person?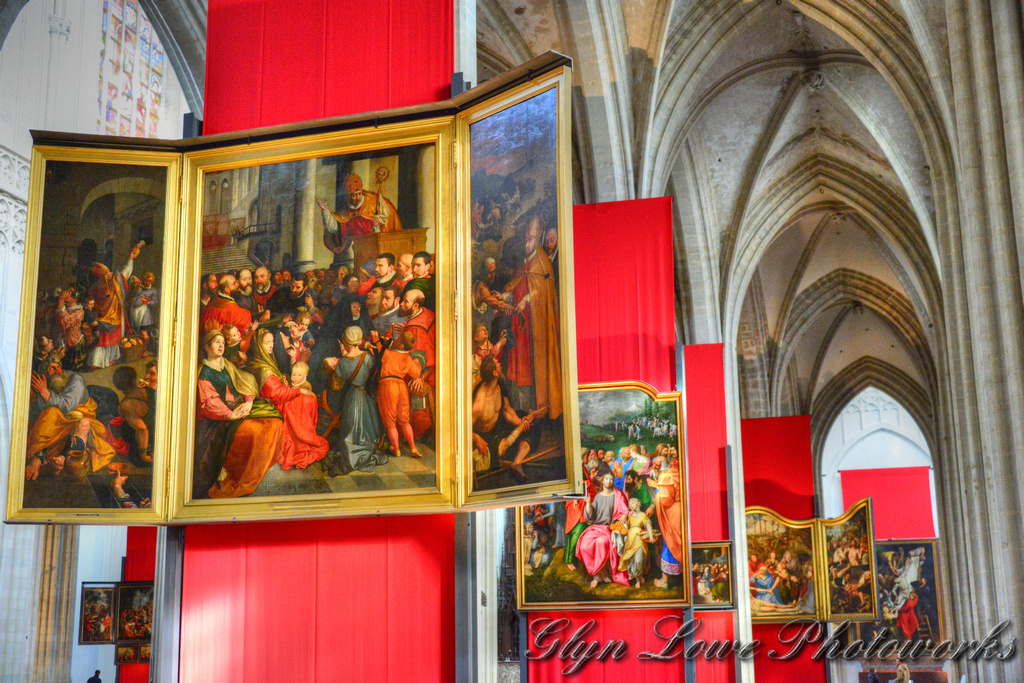
locate(379, 333, 417, 455)
